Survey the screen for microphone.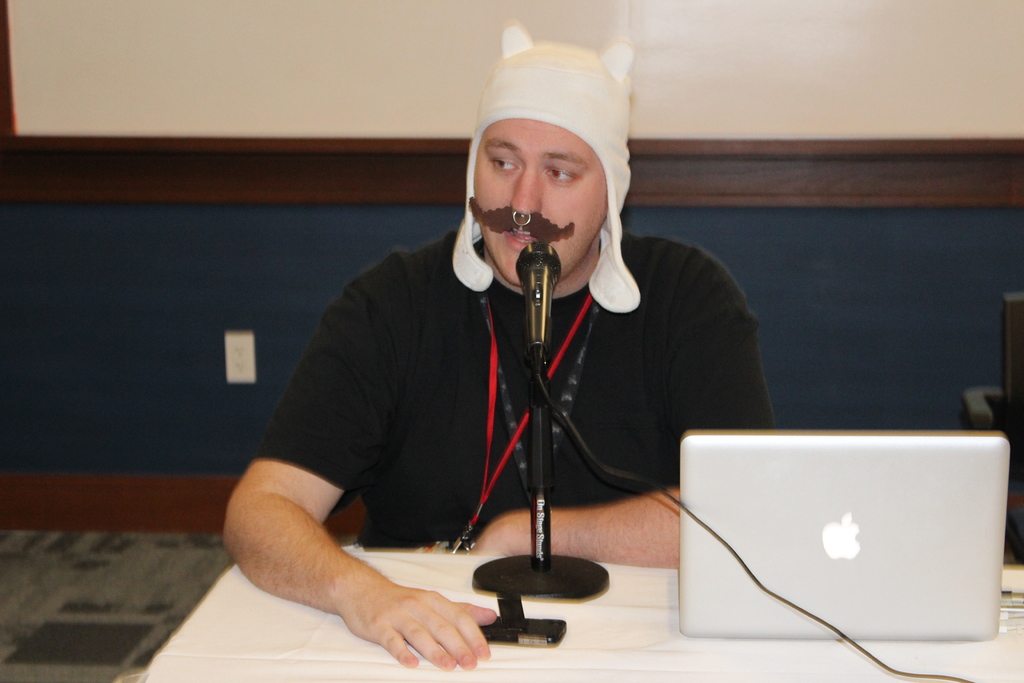
Survey found: (x1=515, y1=238, x2=562, y2=342).
